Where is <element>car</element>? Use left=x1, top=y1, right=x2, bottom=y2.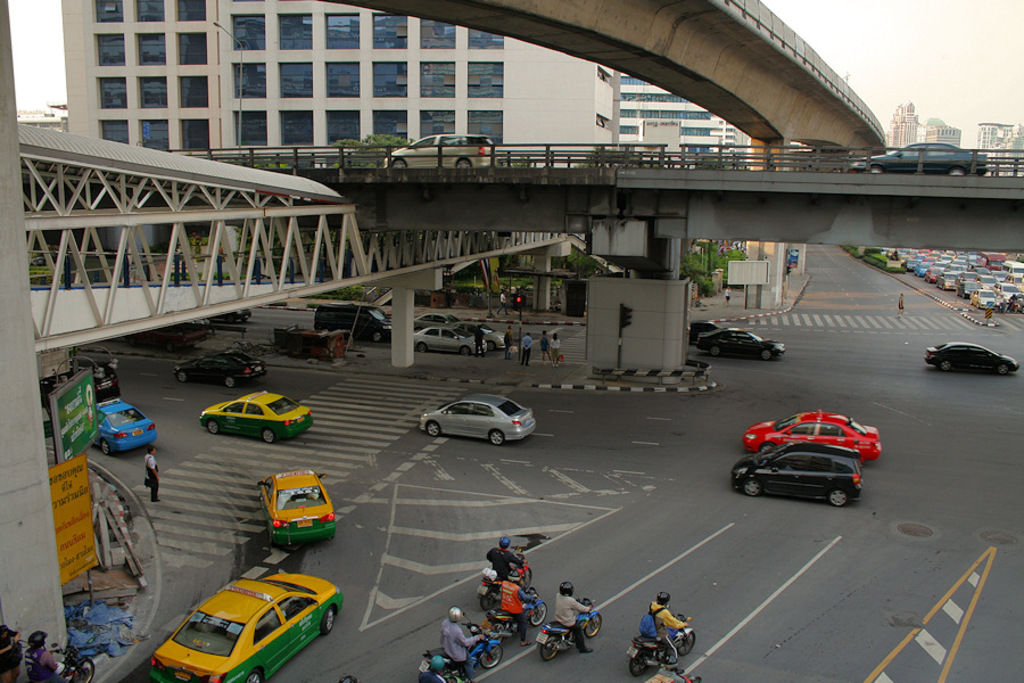
left=203, top=385, right=311, bottom=441.
